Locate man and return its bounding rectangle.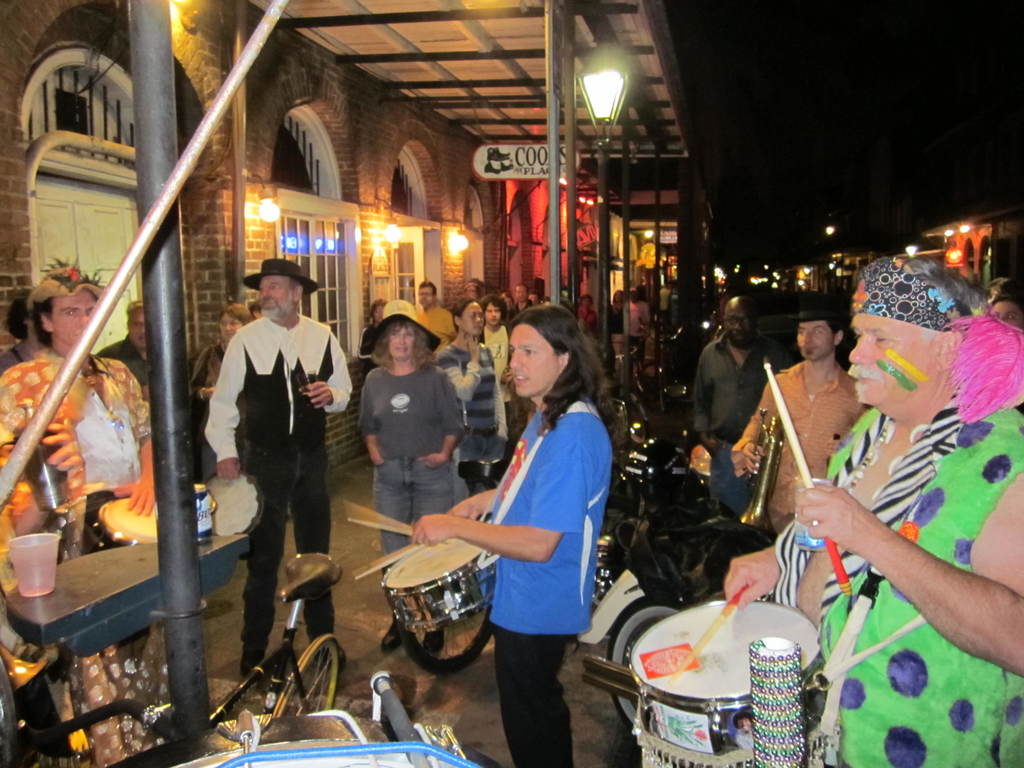
detection(0, 268, 178, 767).
